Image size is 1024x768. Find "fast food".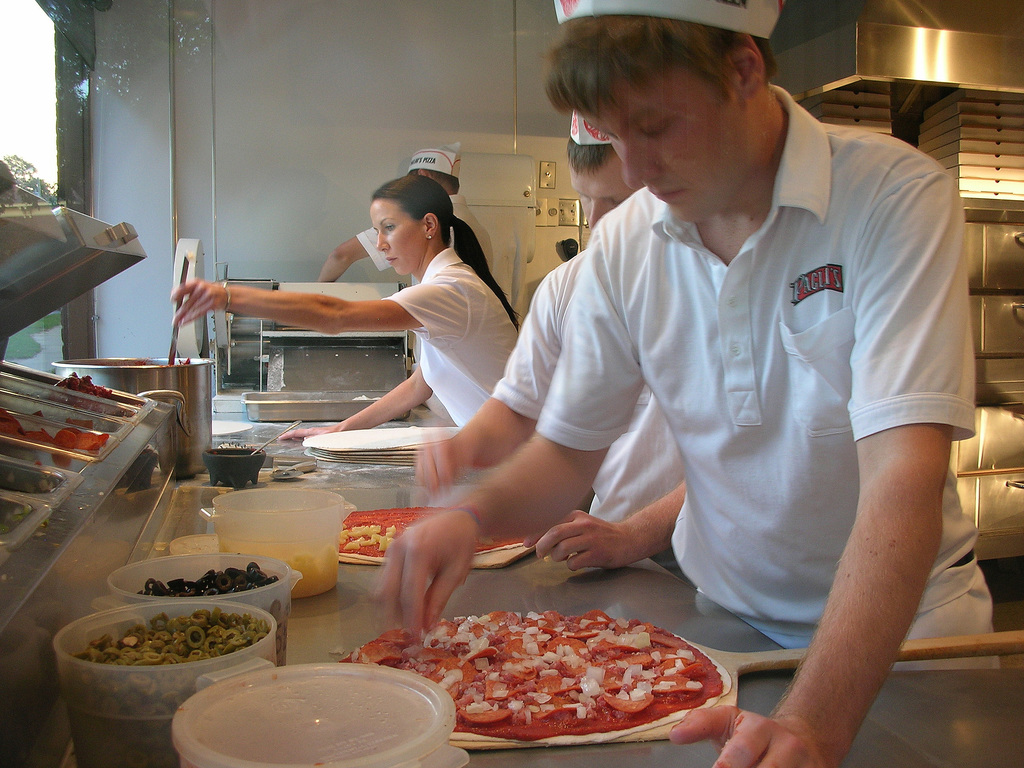
<region>68, 598, 276, 680</region>.
